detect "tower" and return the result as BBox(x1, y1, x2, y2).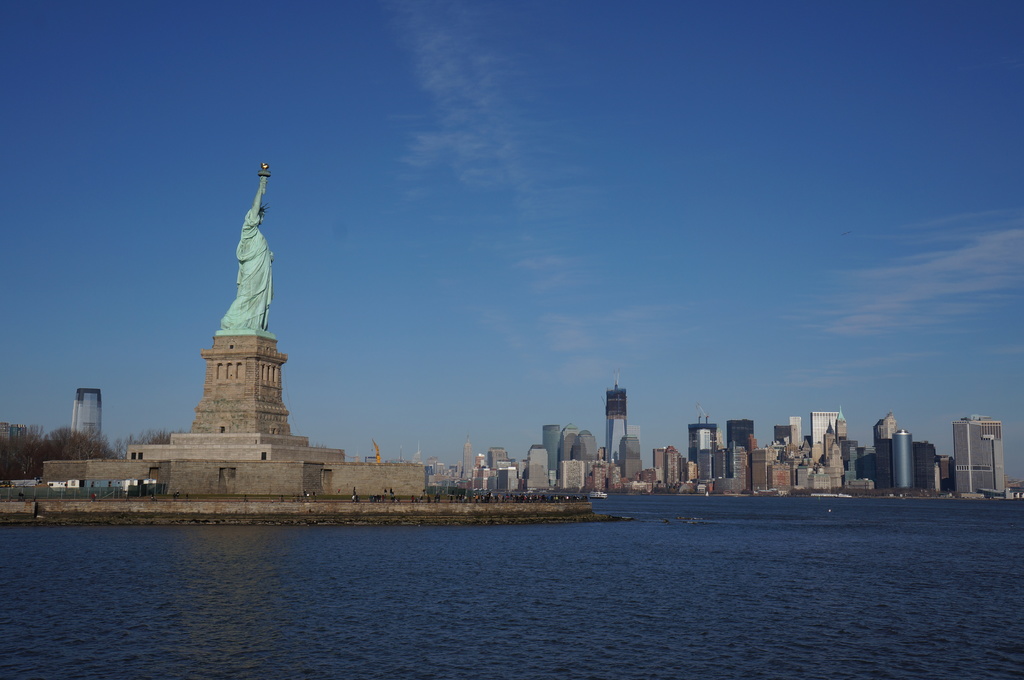
BBox(658, 438, 686, 488).
